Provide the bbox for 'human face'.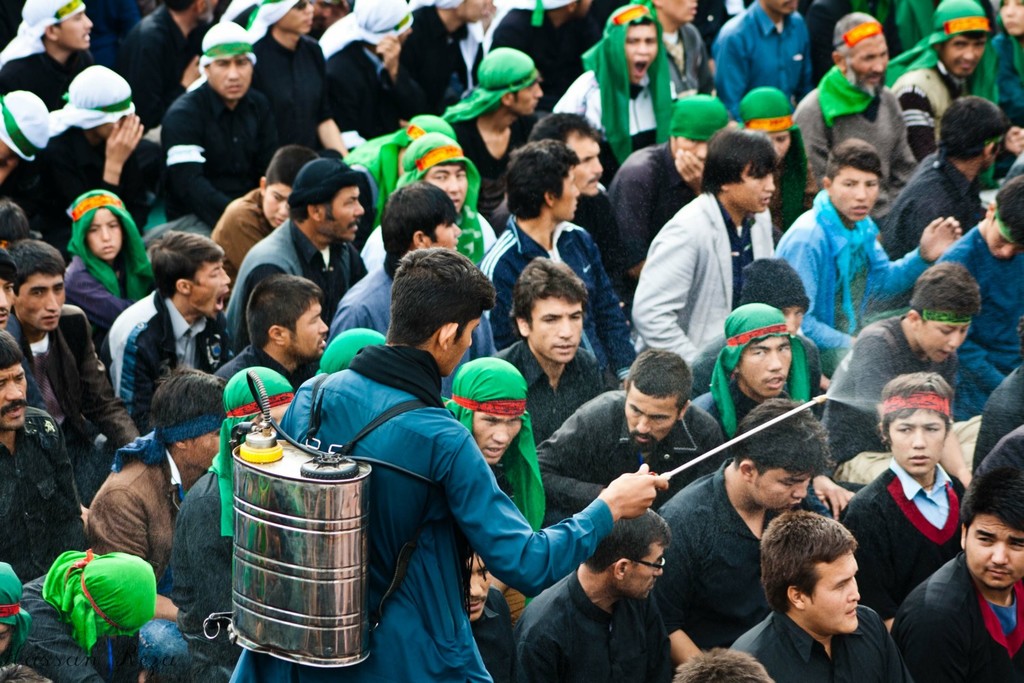
890:408:946:475.
